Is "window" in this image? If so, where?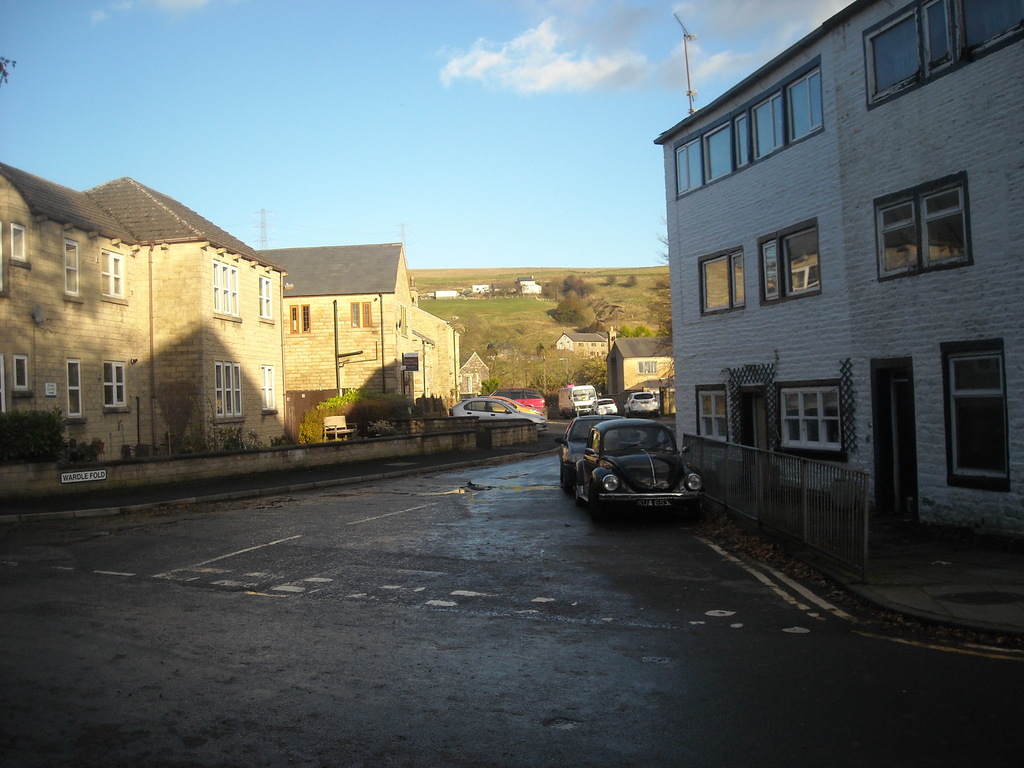
Yes, at [215, 260, 242, 319].
